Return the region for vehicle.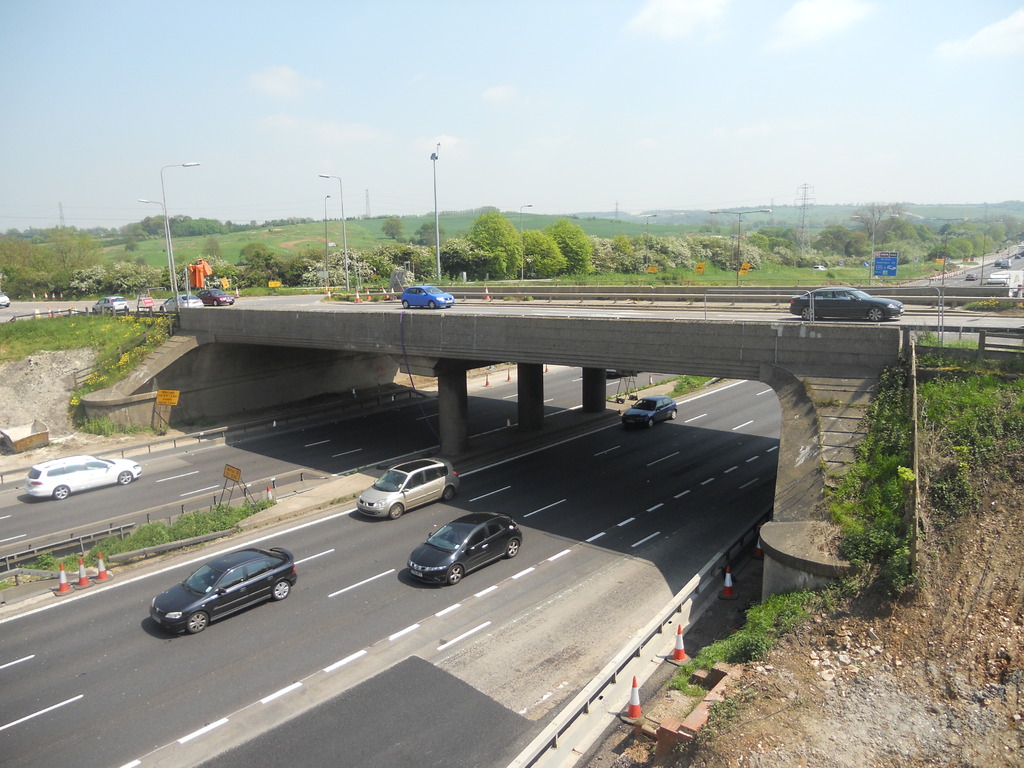
select_region(382, 514, 503, 597).
